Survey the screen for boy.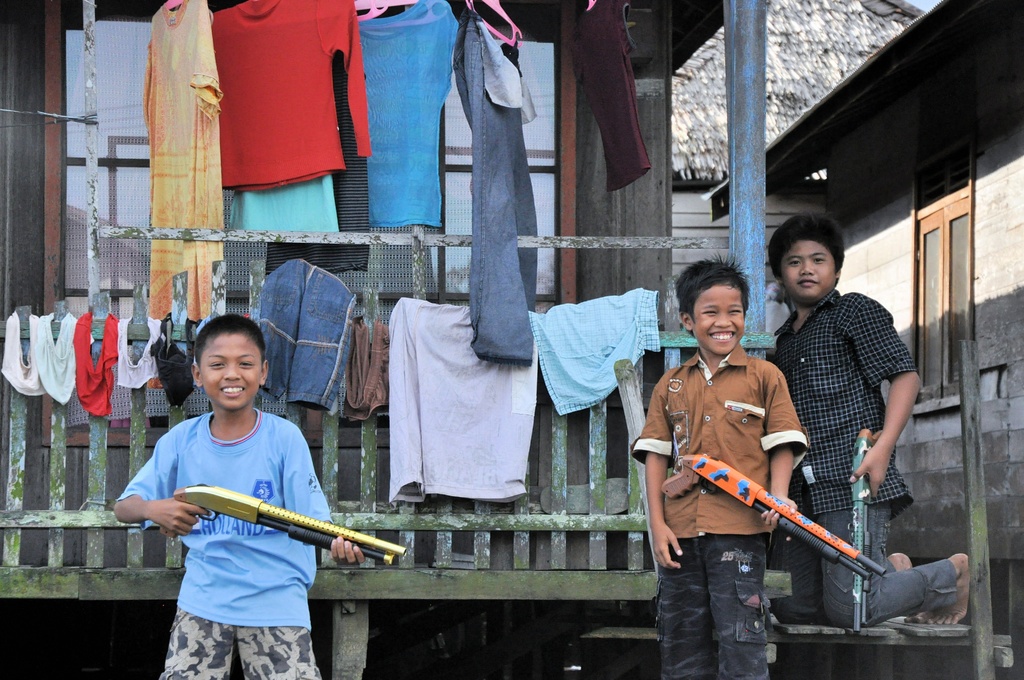
Survey found: detection(113, 312, 363, 679).
